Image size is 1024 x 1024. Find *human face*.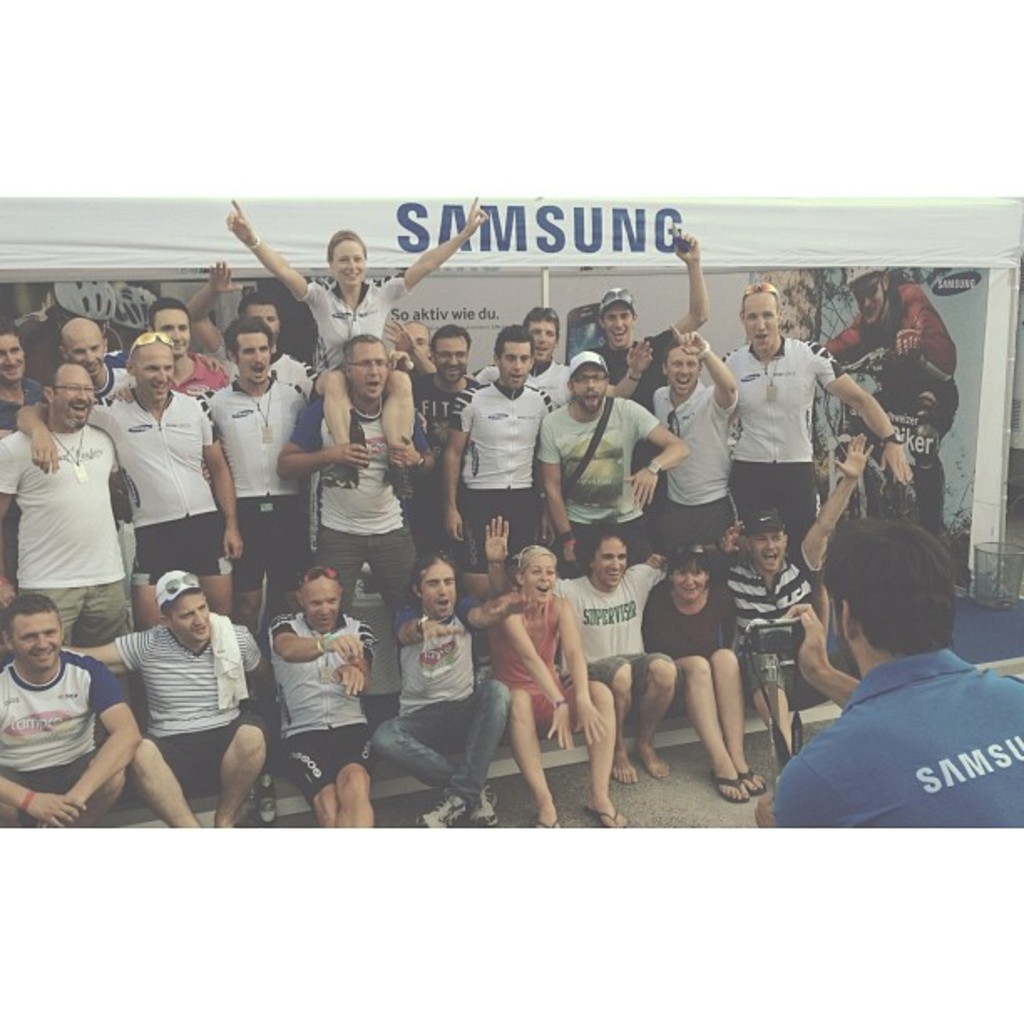
<box>743,291,780,351</box>.
